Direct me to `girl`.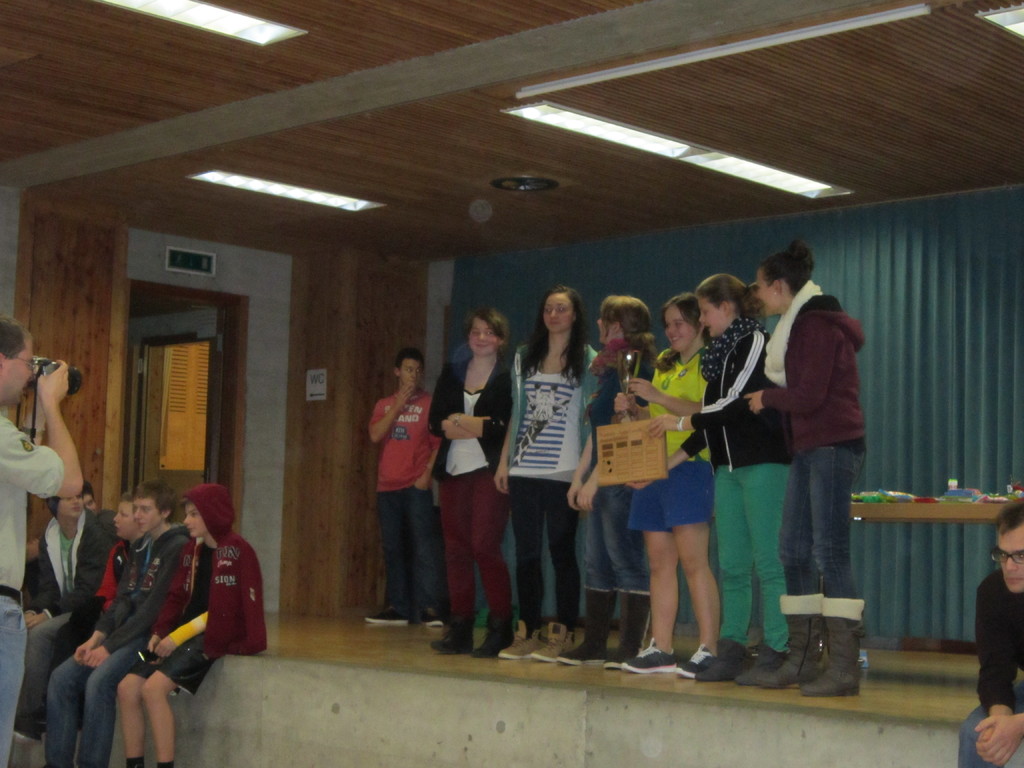
Direction: x1=674, y1=269, x2=798, y2=669.
